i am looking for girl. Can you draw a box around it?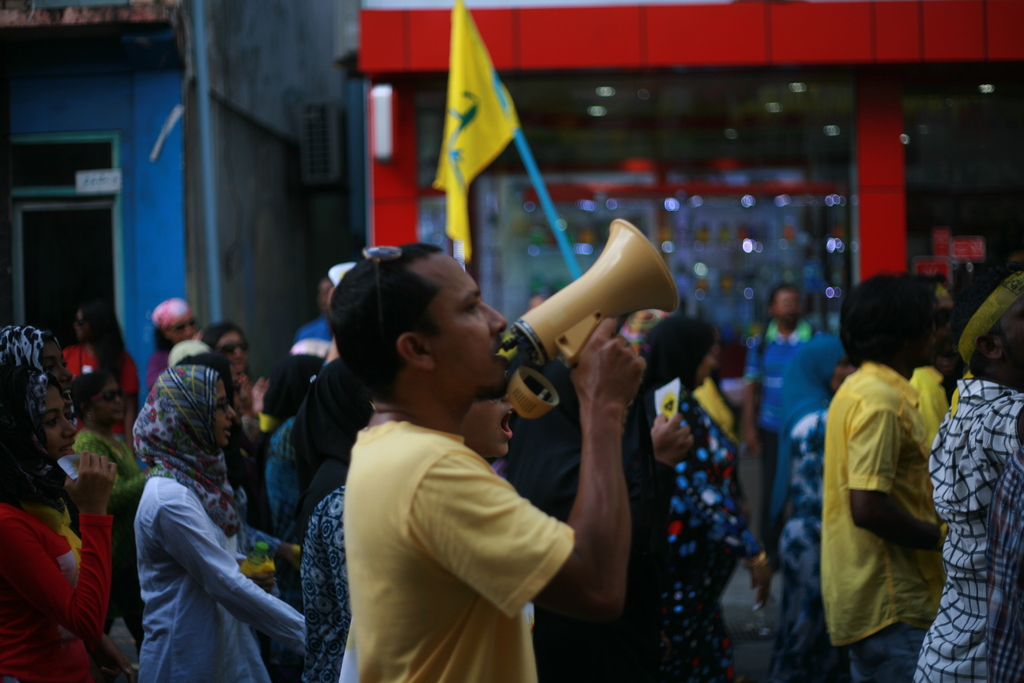
Sure, the bounding box is bbox=[0, 324, 116, 682].
